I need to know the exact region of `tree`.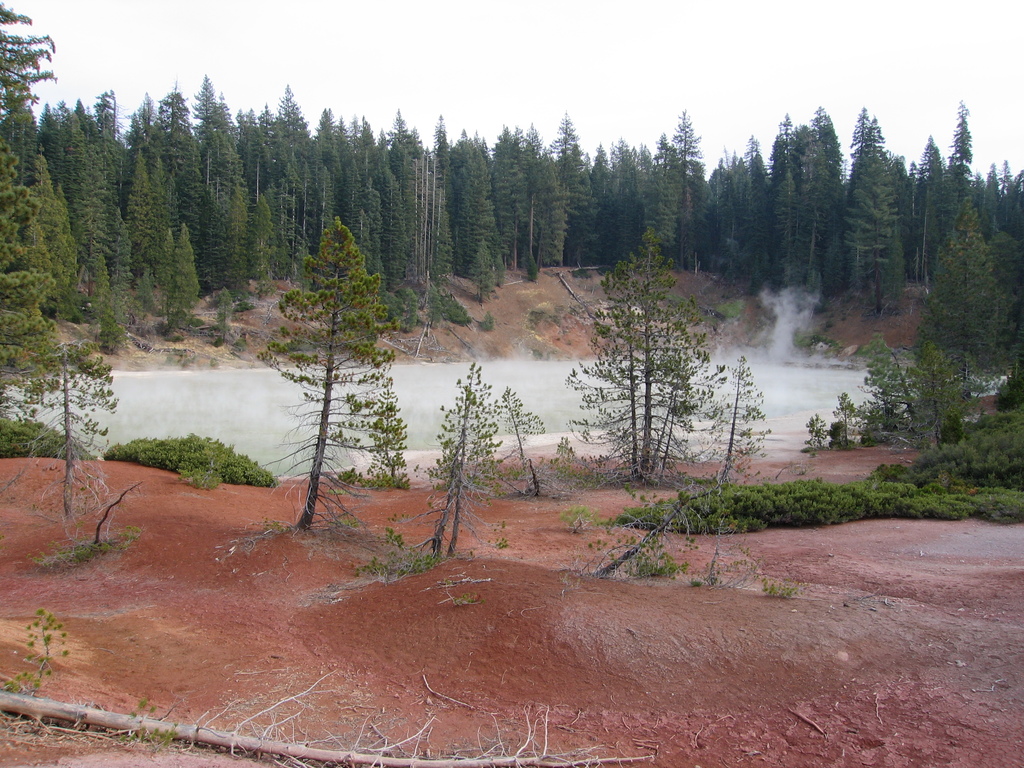
Region: left=13, top=336, right=116, bottom=537.
